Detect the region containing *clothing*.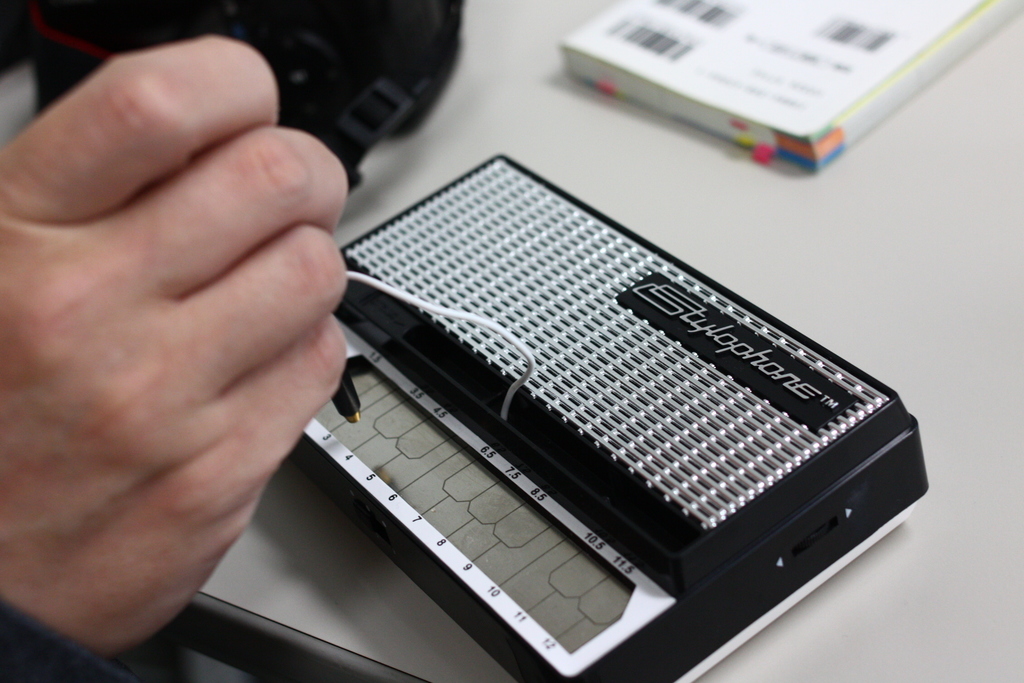
select_region(0, 595, 130, 682).
